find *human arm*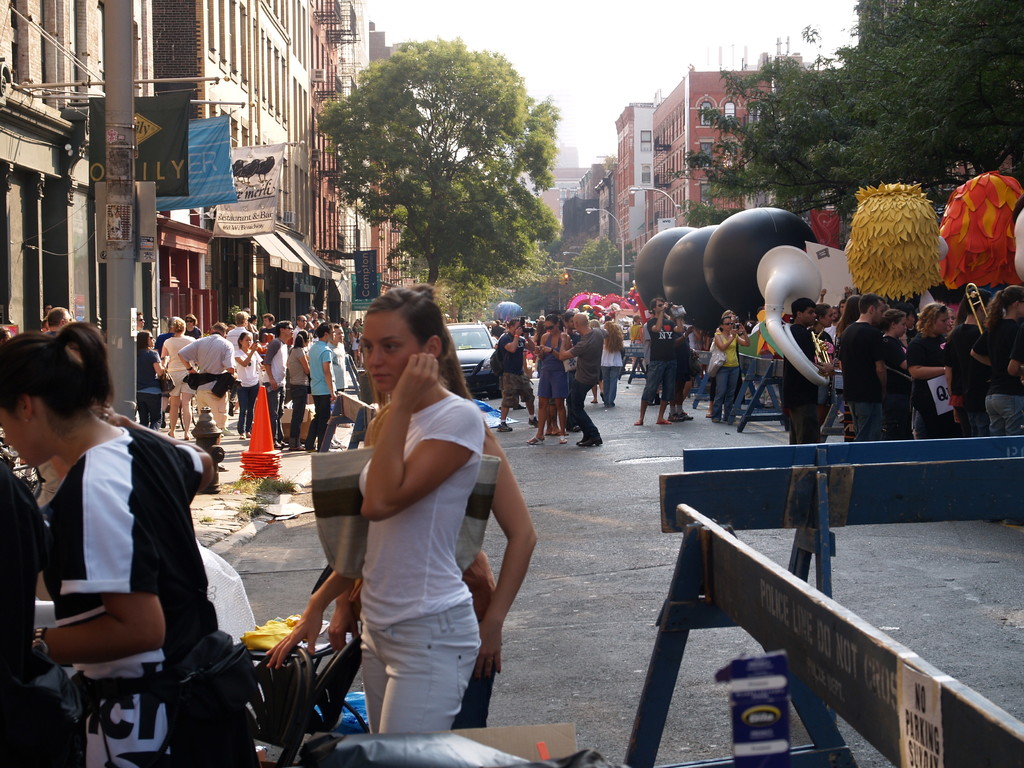
<bbox>713, 327, 739, 358</bbox>
